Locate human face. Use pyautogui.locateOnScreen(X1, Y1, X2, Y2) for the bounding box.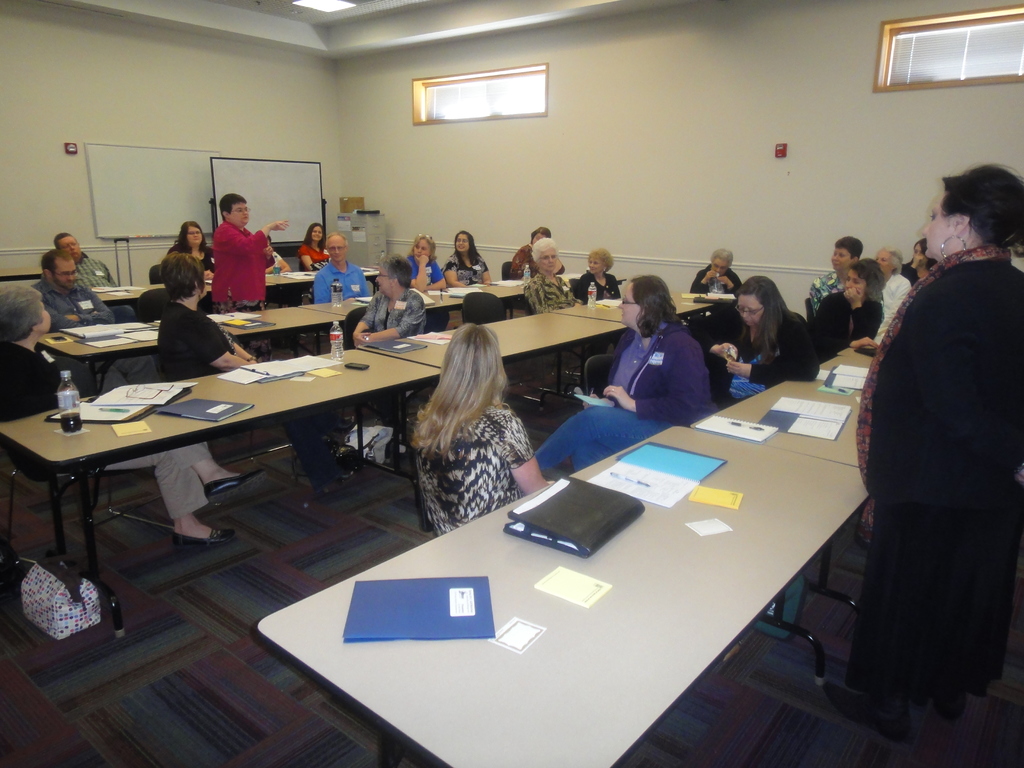
pyautogui.locateOnScreen(588, 257, 602, 273).
